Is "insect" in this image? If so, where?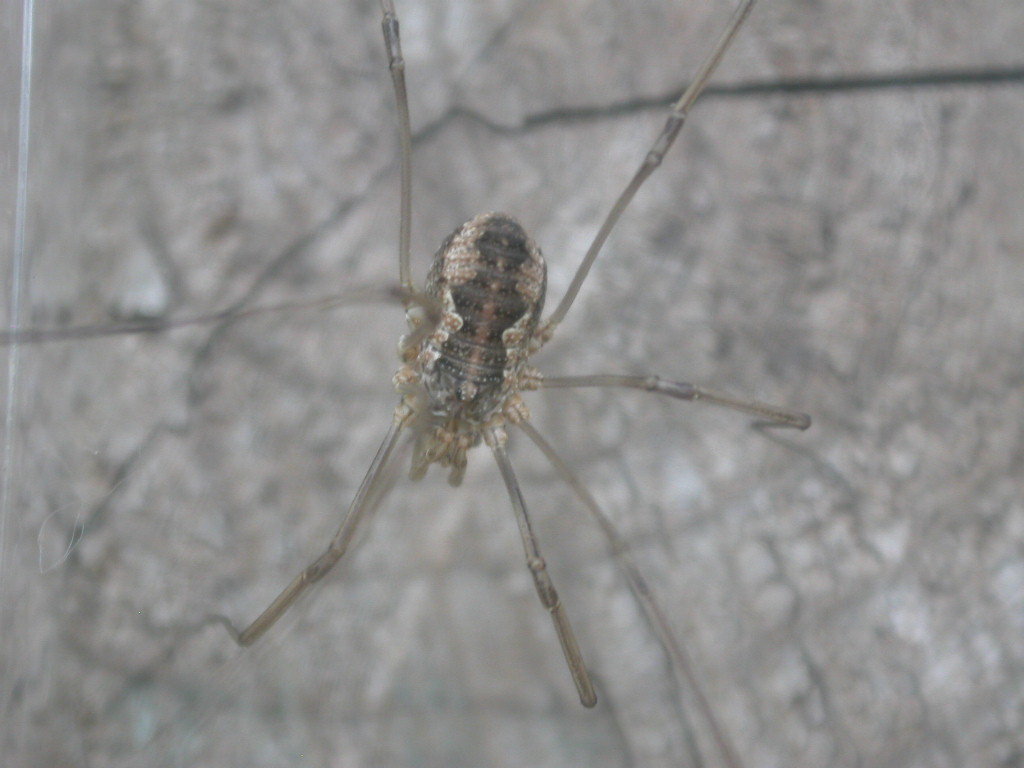
Yes, at (left=0, top=0, right=813, bottom=767).
